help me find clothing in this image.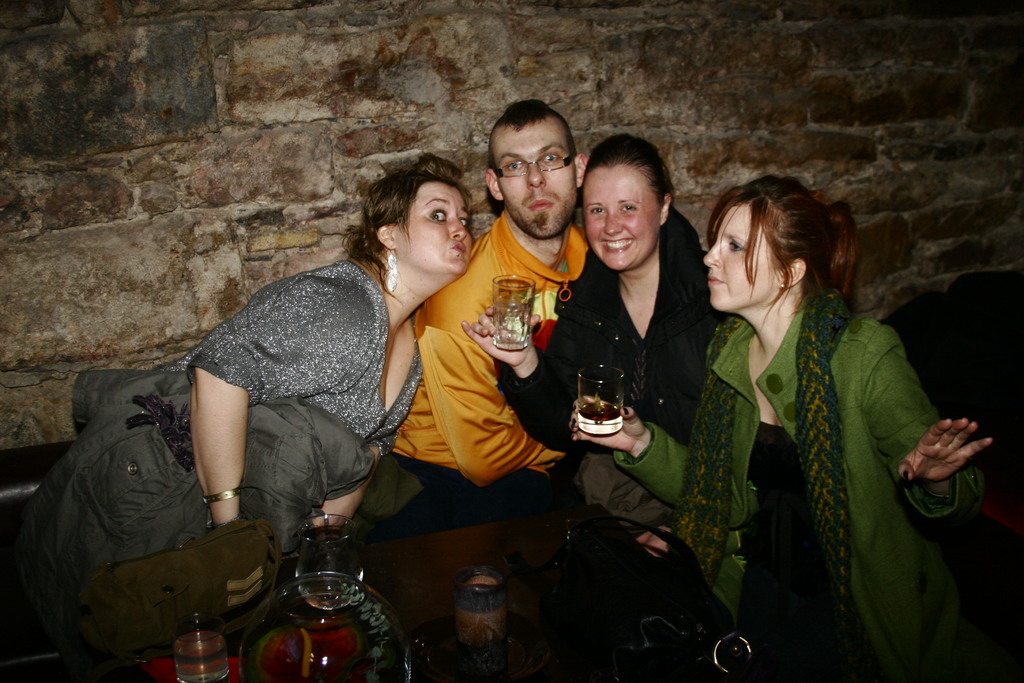
Found it: 496 208 721 547.
